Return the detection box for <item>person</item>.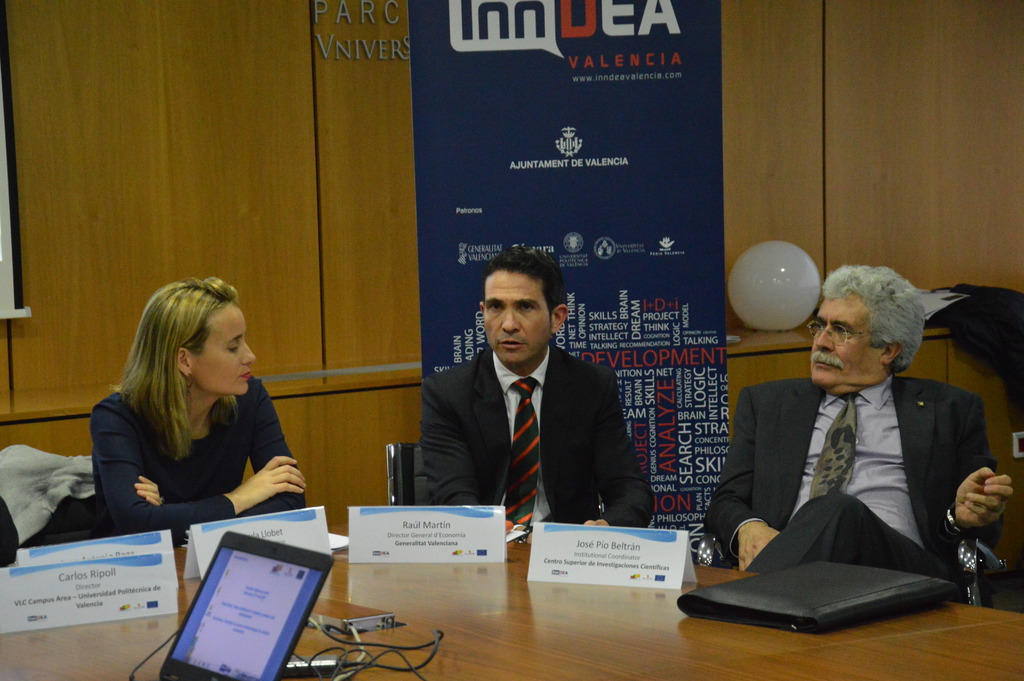
box(87, 276, 308, 549).
